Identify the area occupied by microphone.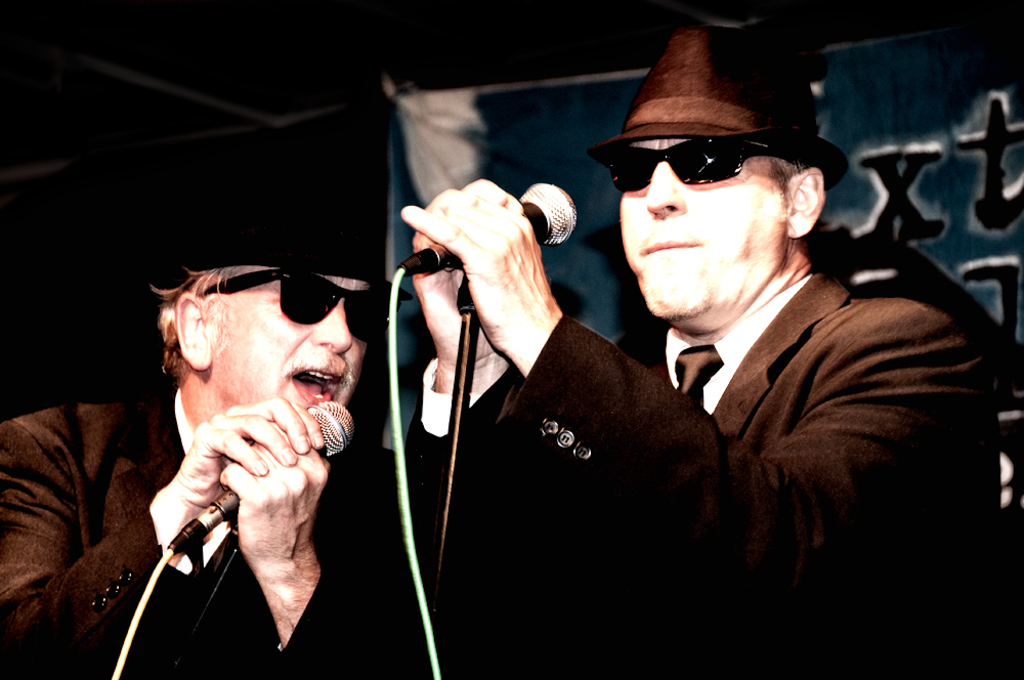
Area: (left=163, top=392, right=359, bottom=554).
